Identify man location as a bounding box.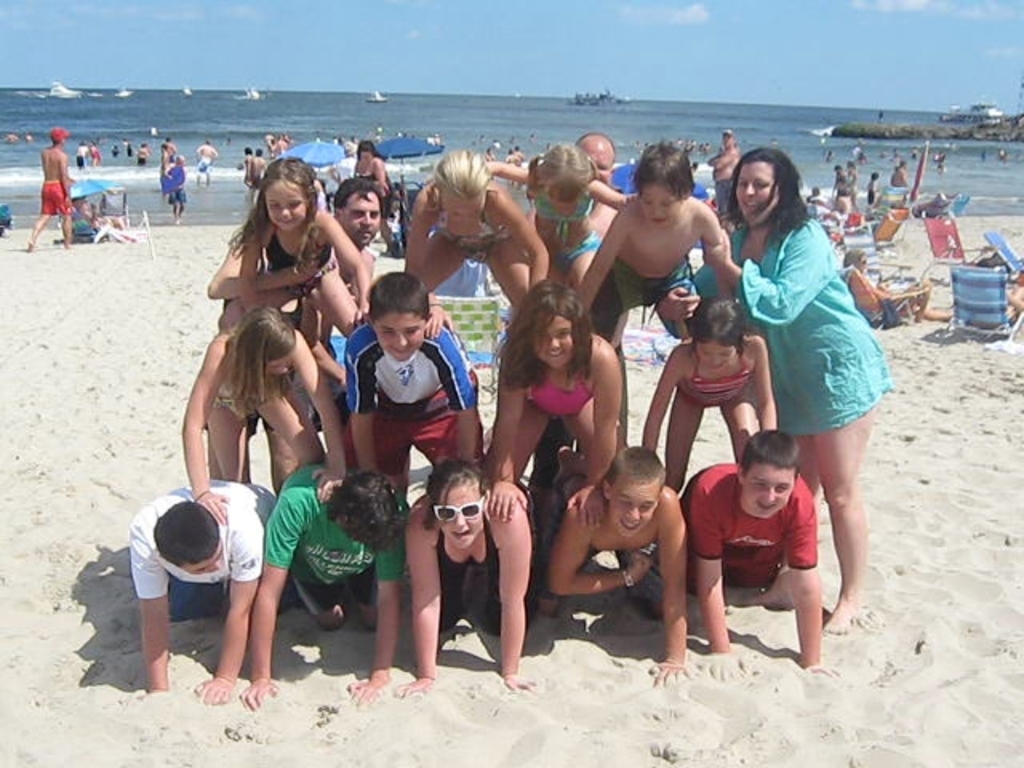
(571,131,621,238).
